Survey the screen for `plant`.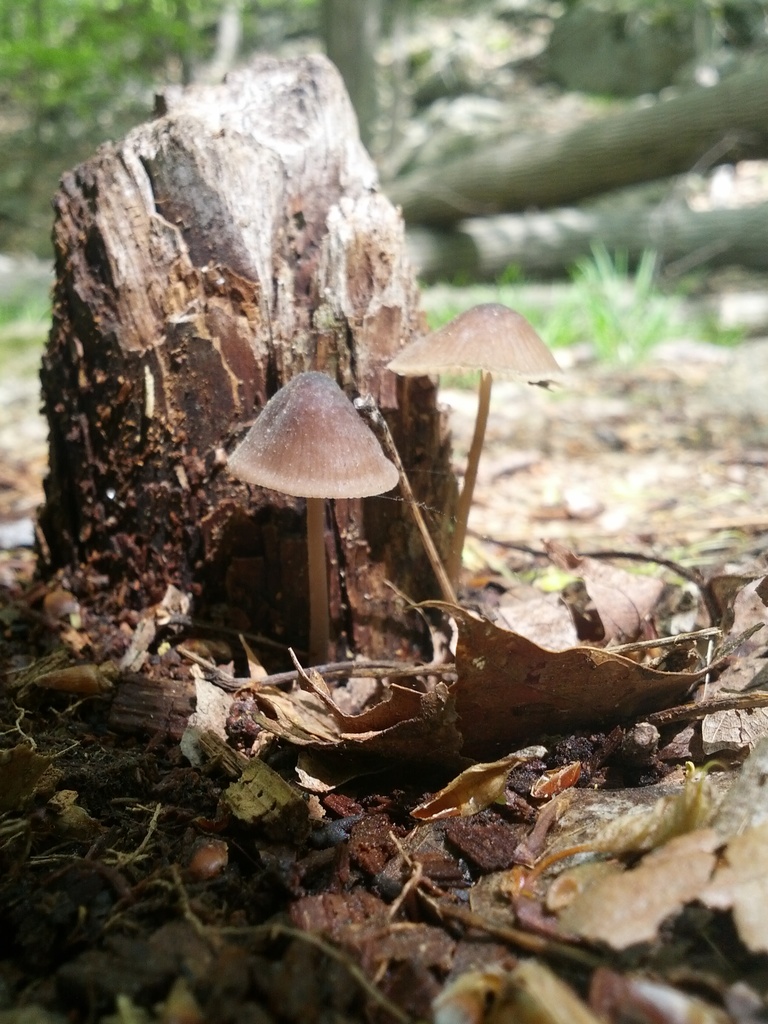
Survey found: <bbox>661, 271, 752, 348</bbox>.
